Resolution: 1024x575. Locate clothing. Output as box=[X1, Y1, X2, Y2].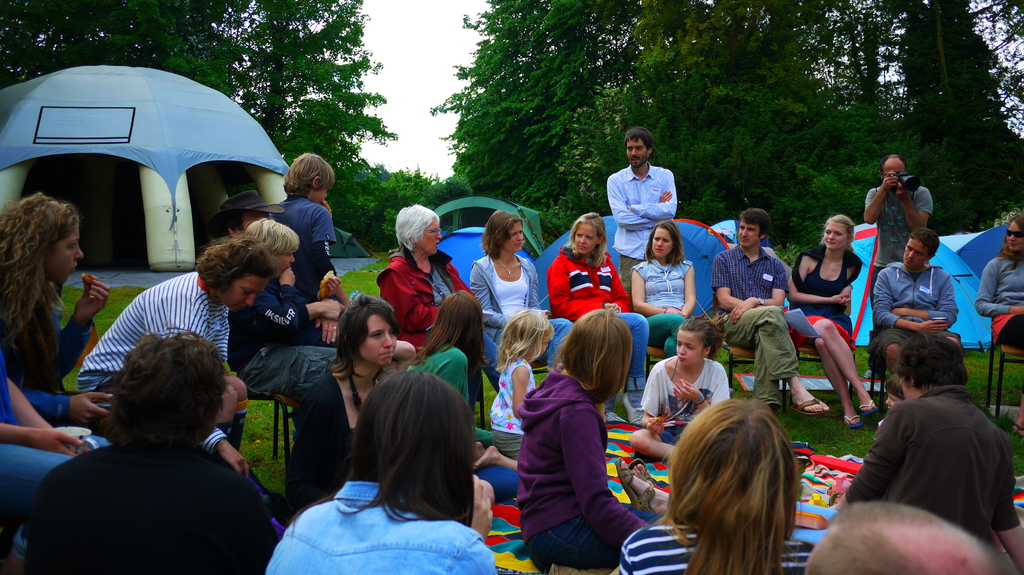
box=[405, 345, 471, 405].
